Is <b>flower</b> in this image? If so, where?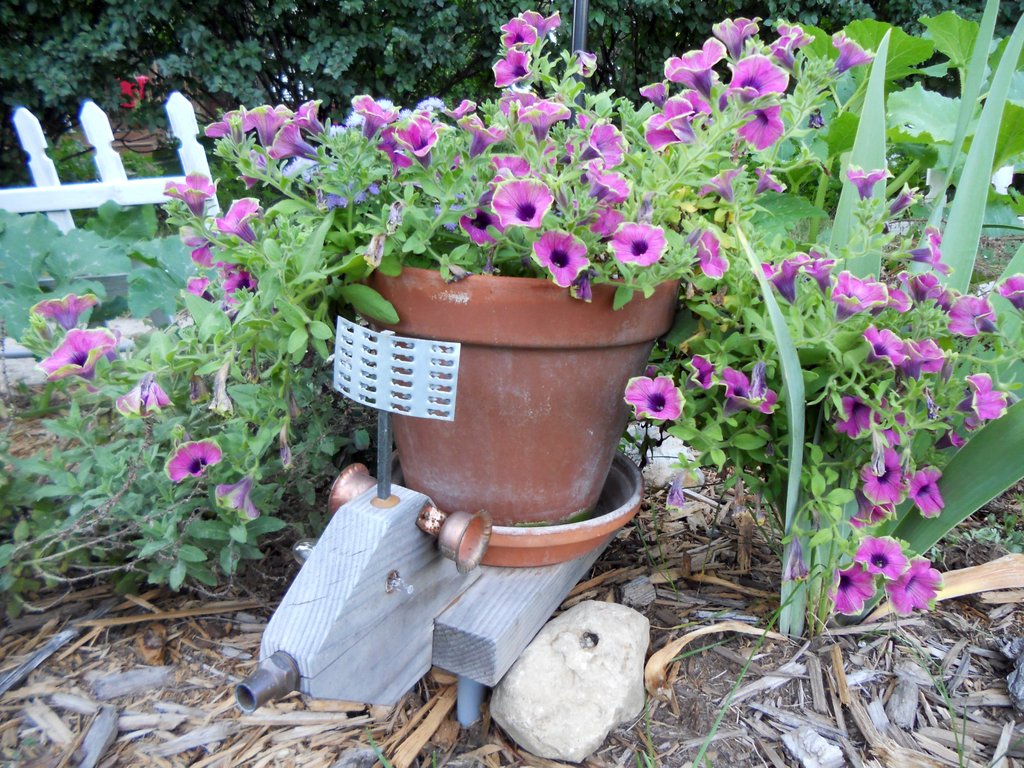
Yes, at x1=749, y1=166, x2=790, y2=200.
